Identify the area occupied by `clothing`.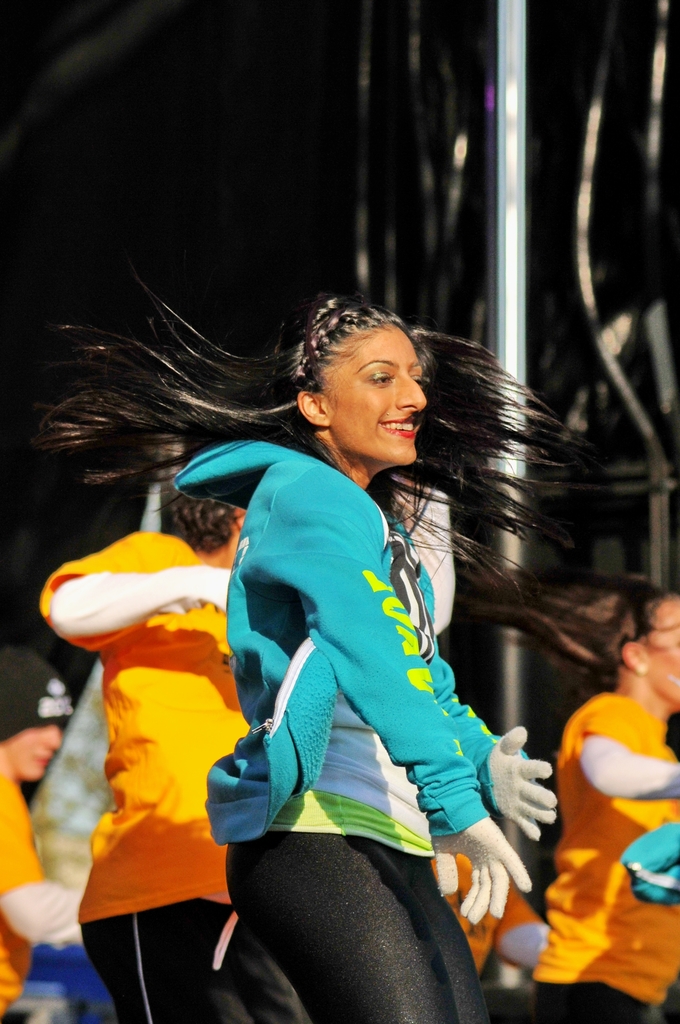
Area: [x1=45, y1=518, x2=291, y2=1023].
